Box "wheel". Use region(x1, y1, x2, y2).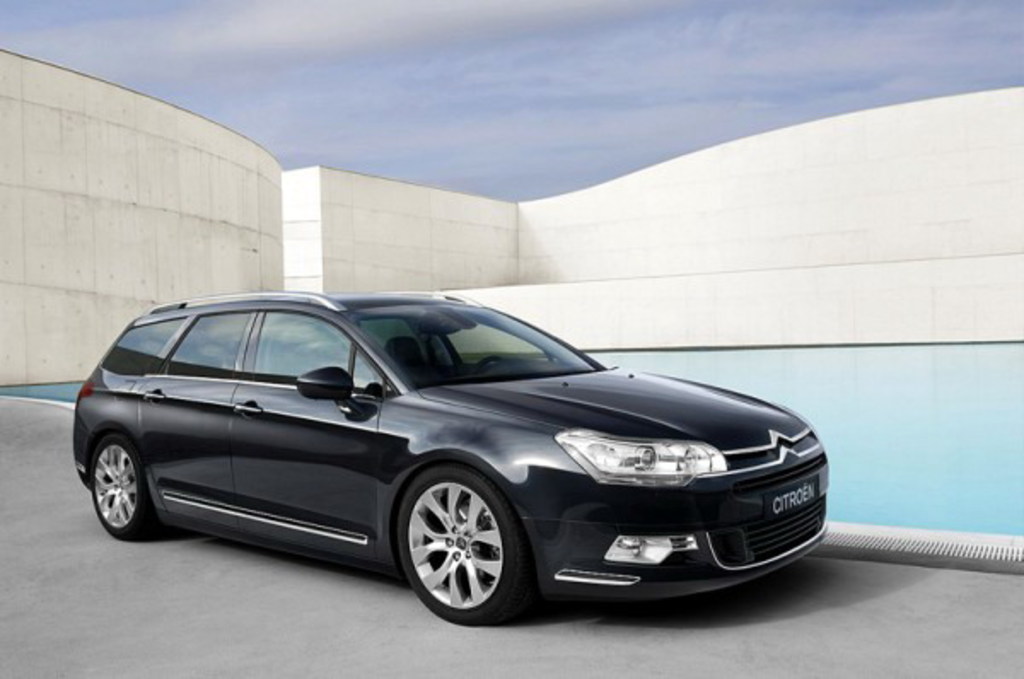
region(464, 350, 507, 382).
